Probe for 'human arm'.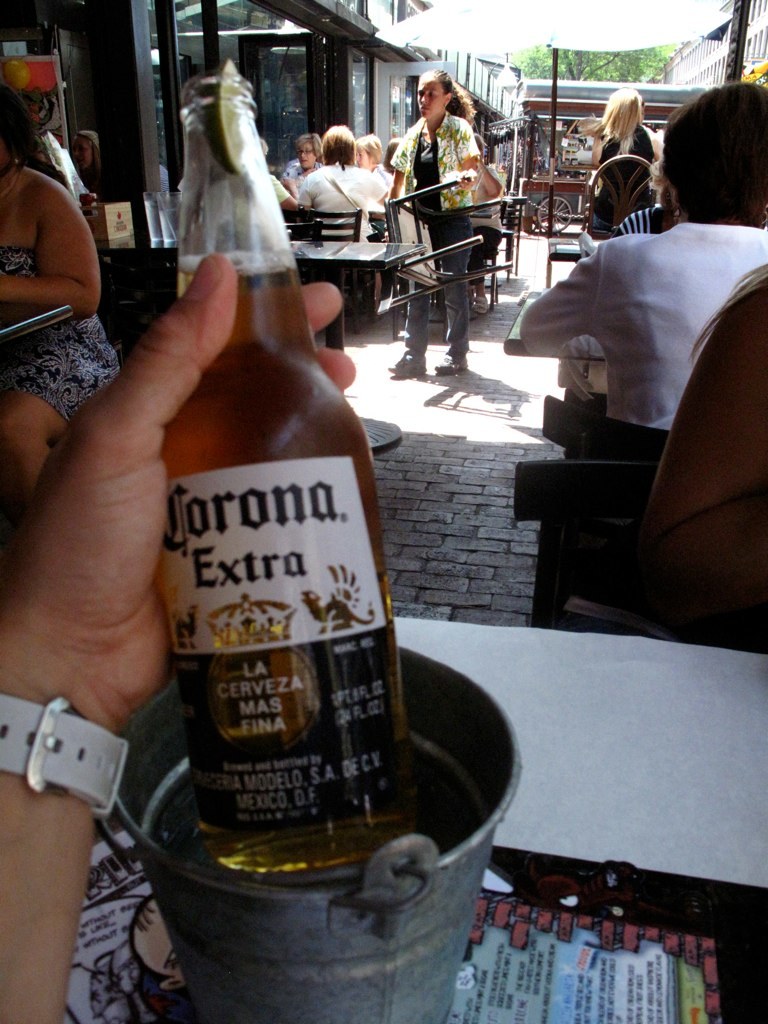
Probe result: detection(456, 110, 481, 190).
